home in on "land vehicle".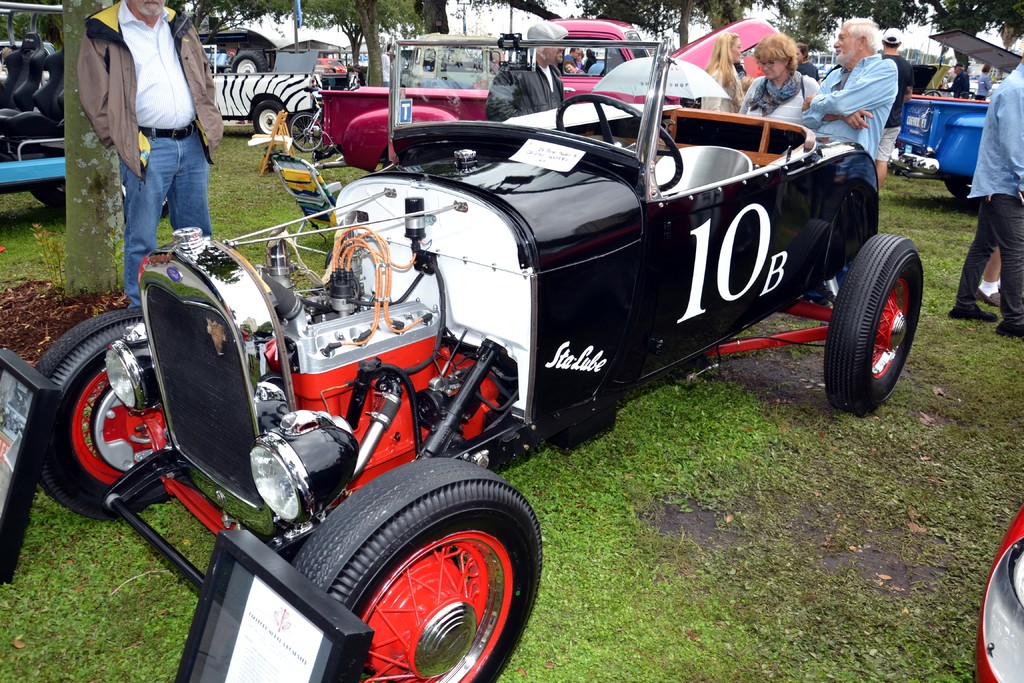
Homed in at crop(192, 29, 278, 68).
